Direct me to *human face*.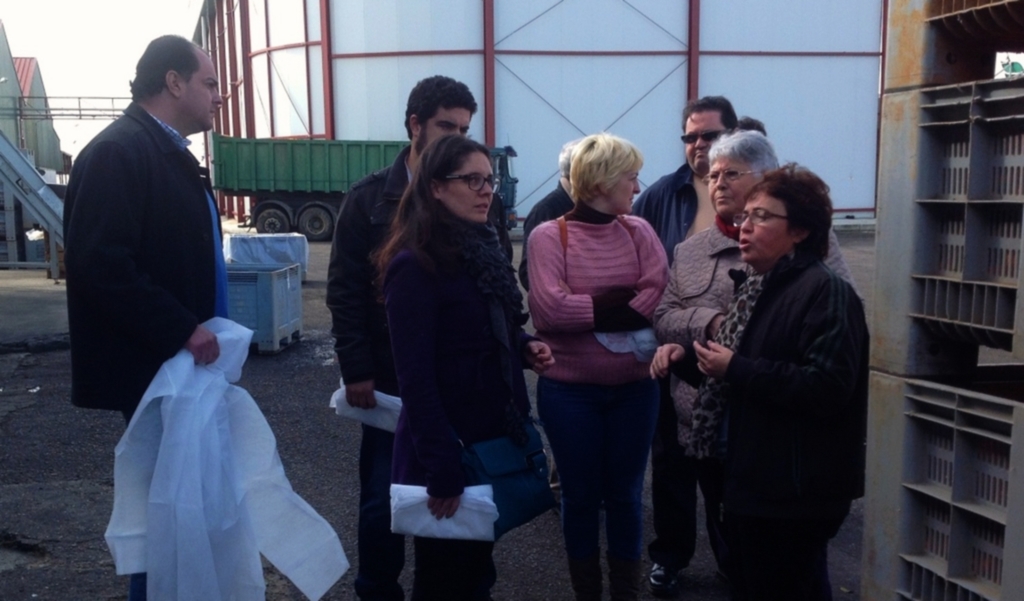
Direction: <bbox>602, 141, 650, 213</bbox>.
